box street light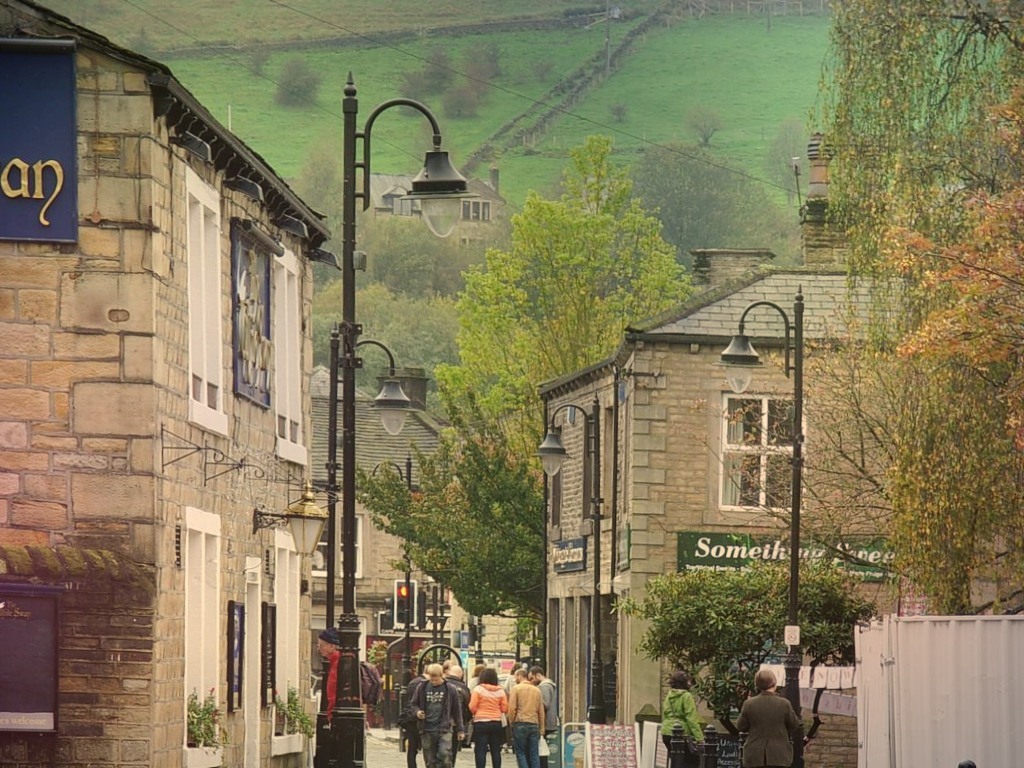
[left=536, top=381, right=597, bottom=723]
